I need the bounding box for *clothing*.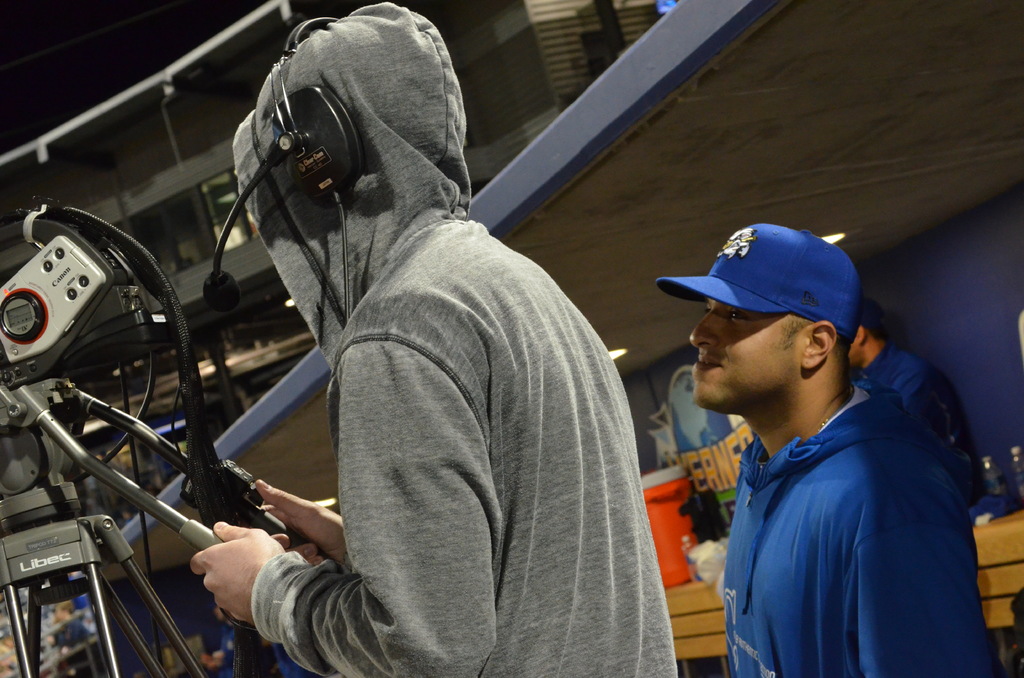
Here it is: <bbox>727, 389, 992, 677</bbox>.
